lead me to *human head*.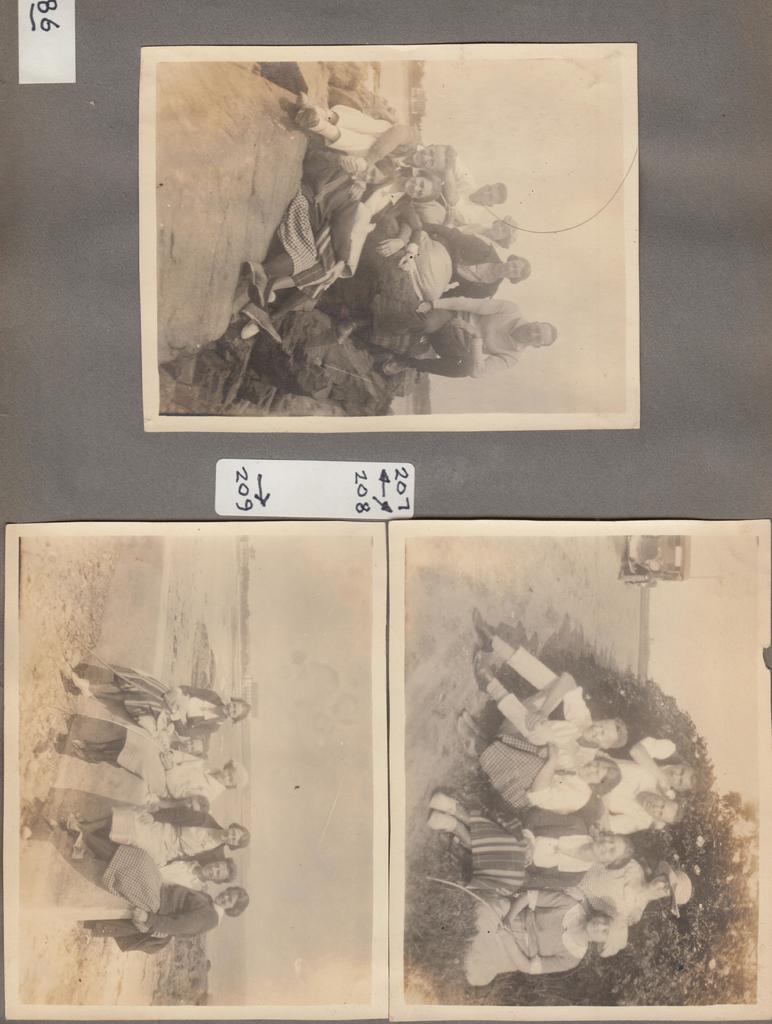
Lead to <bbox>412, 142, 459, 170</bbox>.
